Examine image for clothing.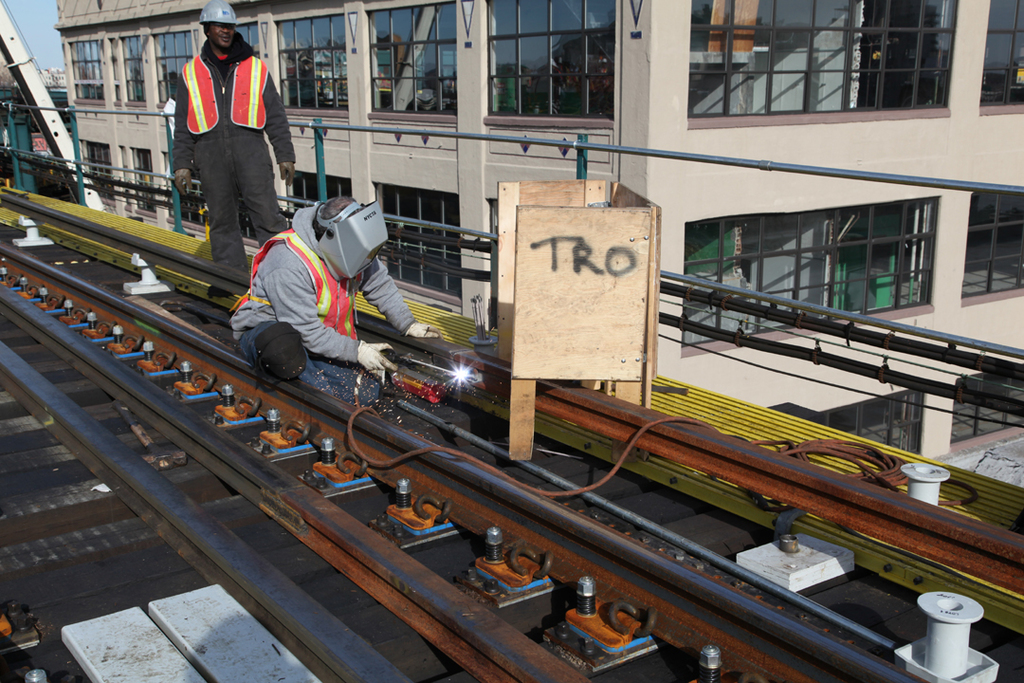
Examination result: (230, 199, 418, 406).
